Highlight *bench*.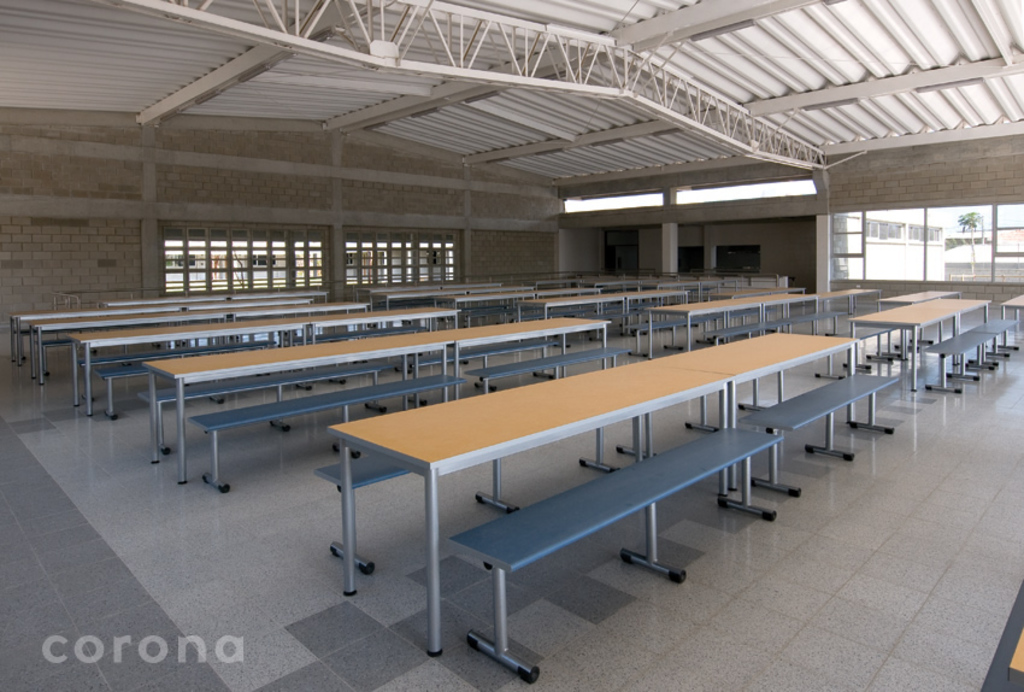
Highlighted region: bbox=[700, 304, 847, 348].
